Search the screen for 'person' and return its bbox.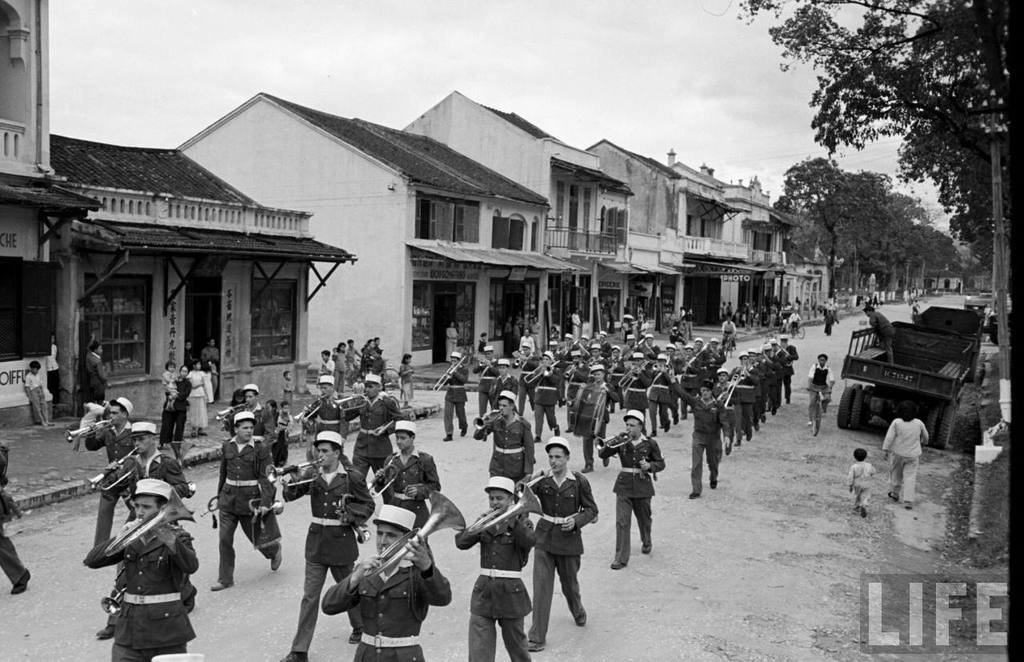
Found: box(518, 437, 594, 653).
